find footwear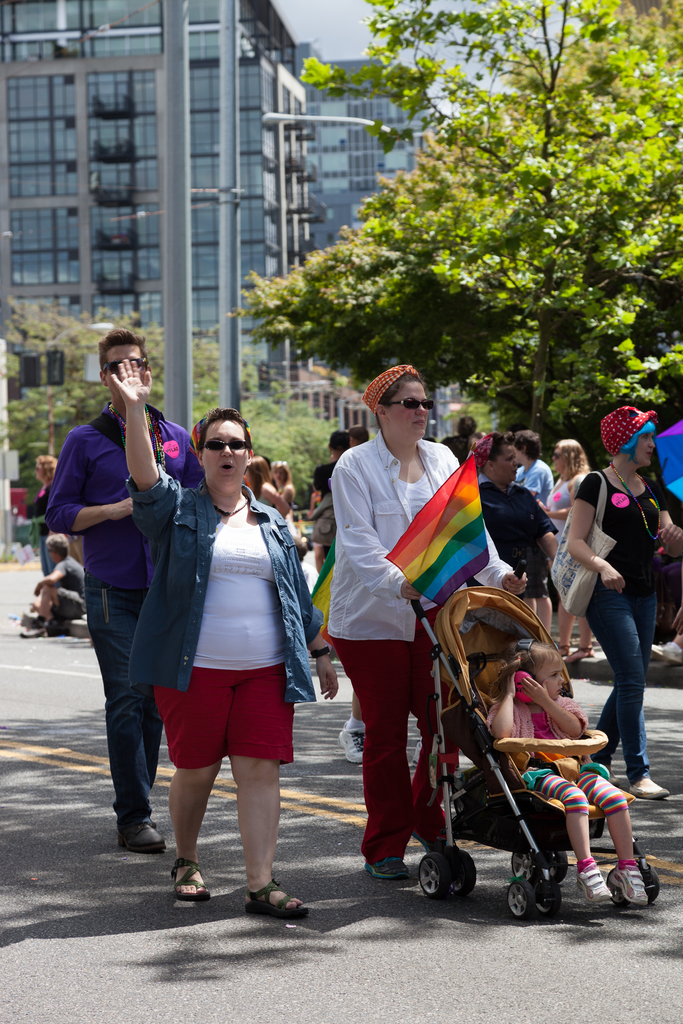
{"left": 568, "top": 648, "right": 590, "bottom": 660}
